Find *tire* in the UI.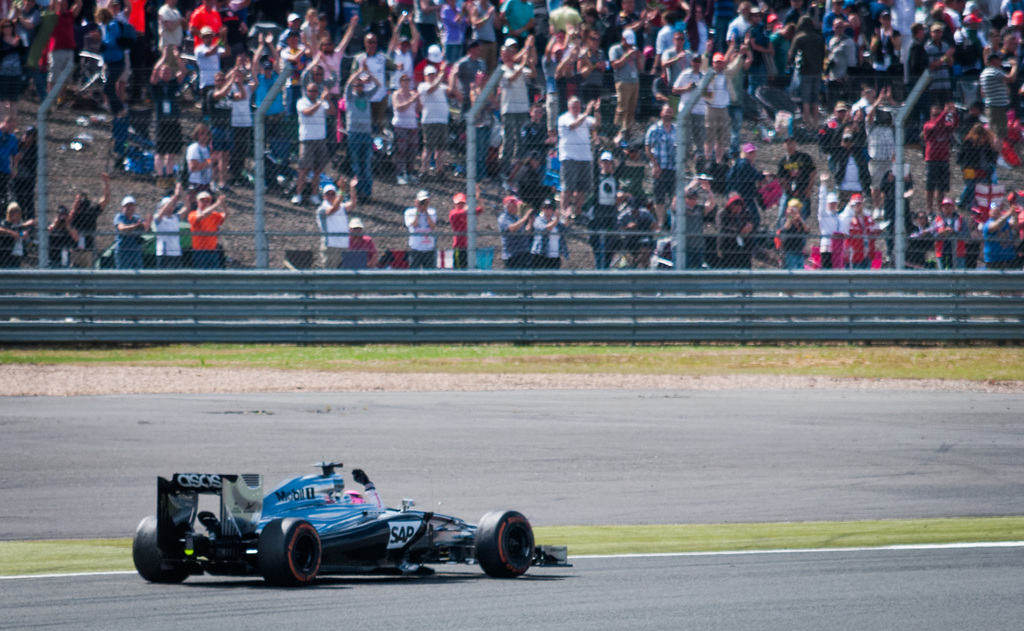
UI element at [463, 515, 531, 590].
